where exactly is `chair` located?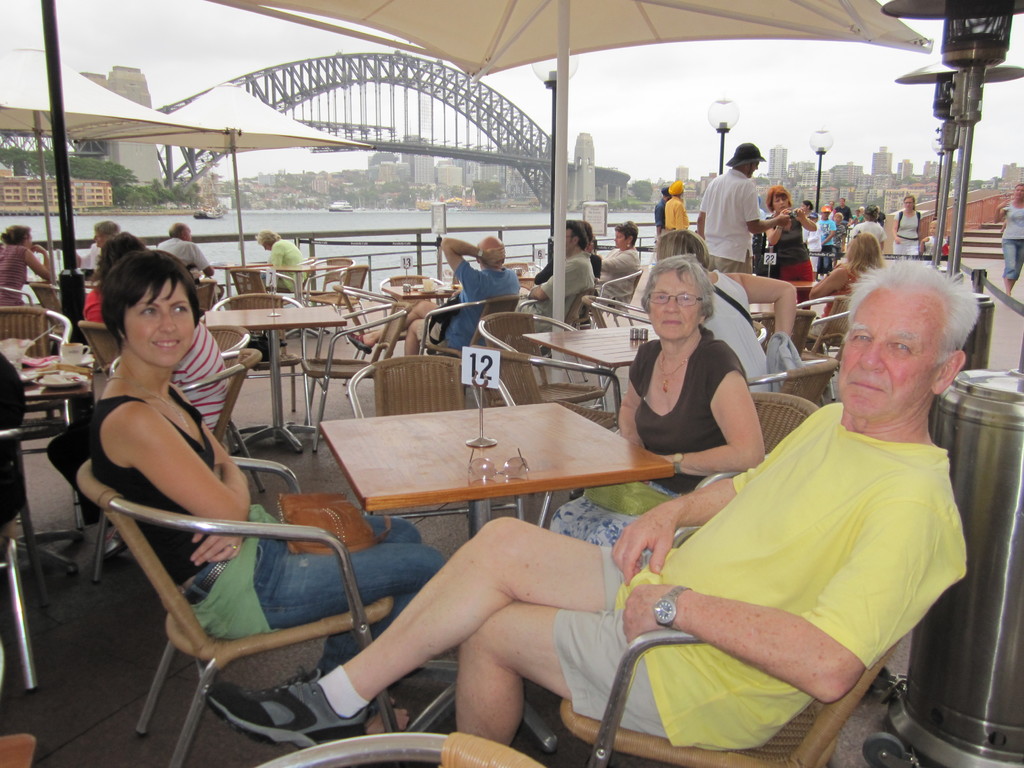
Its bounding box is 257/729/546/767.
